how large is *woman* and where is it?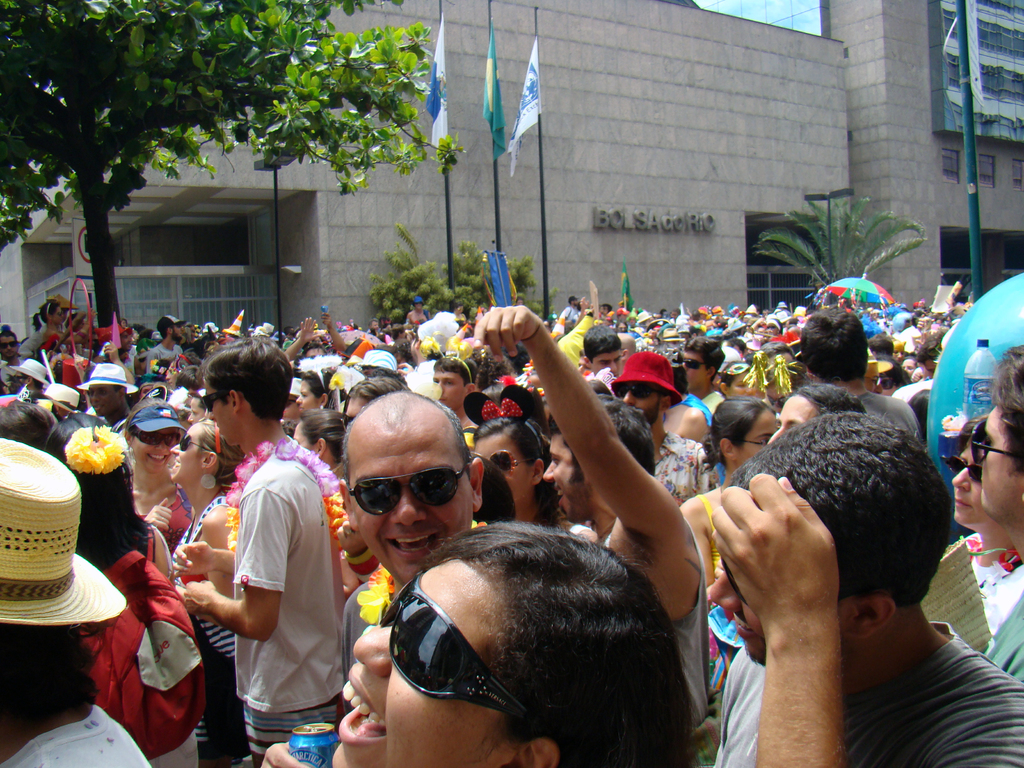
Bounding box: l=17, t=298, r=67, b=360.
